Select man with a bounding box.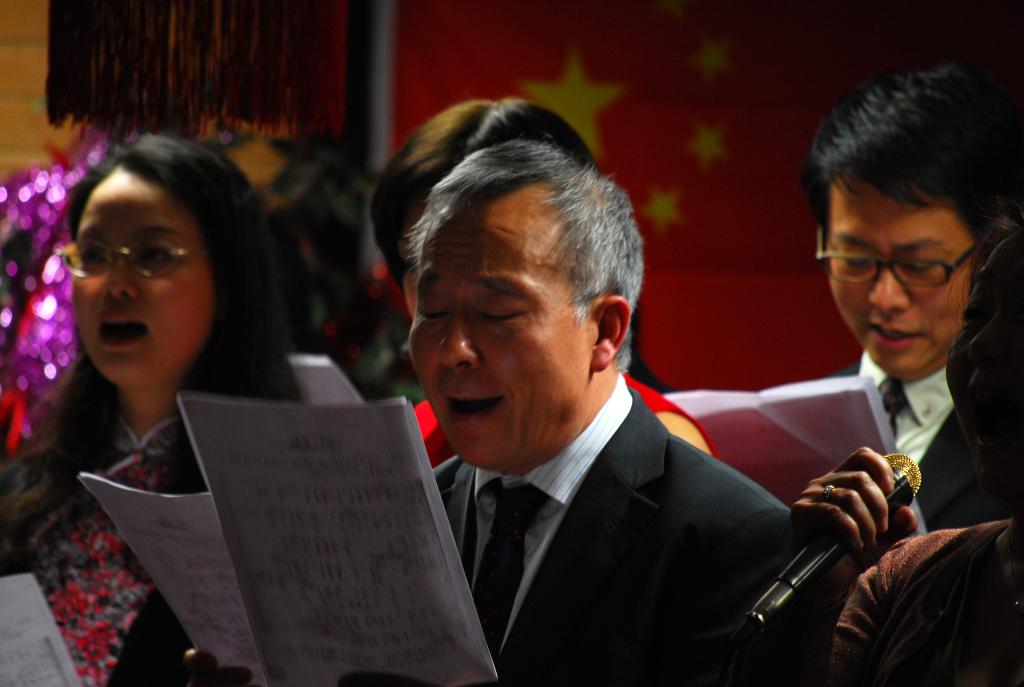
x1=319 y1=148 x2=863 y2=686.
